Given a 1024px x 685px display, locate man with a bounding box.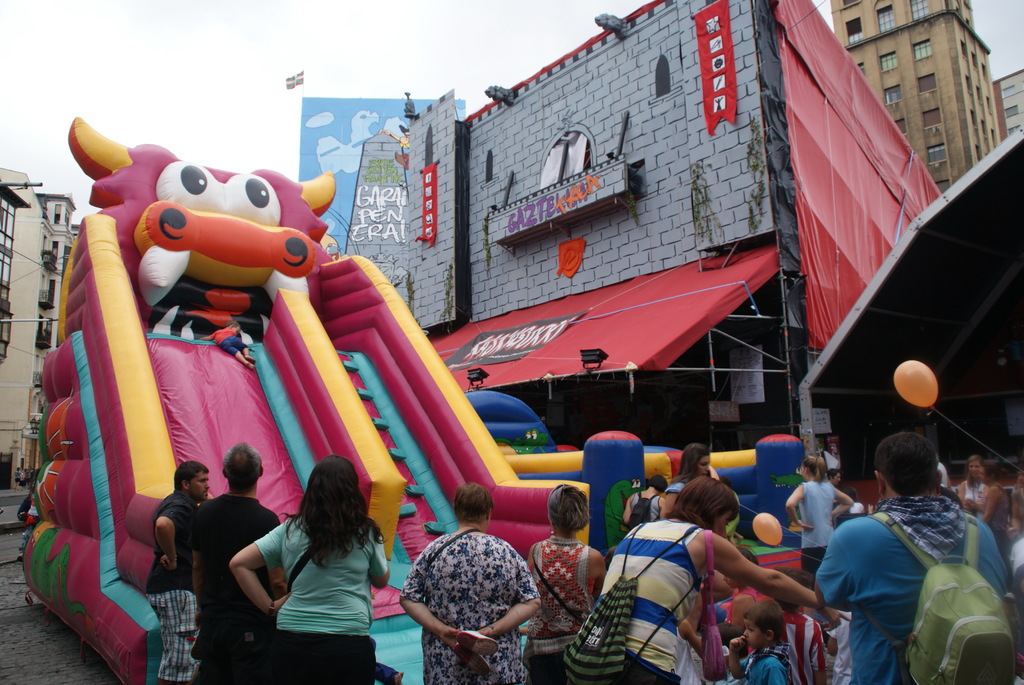
Located: left=140, top=460, right=210, bottom=677.
